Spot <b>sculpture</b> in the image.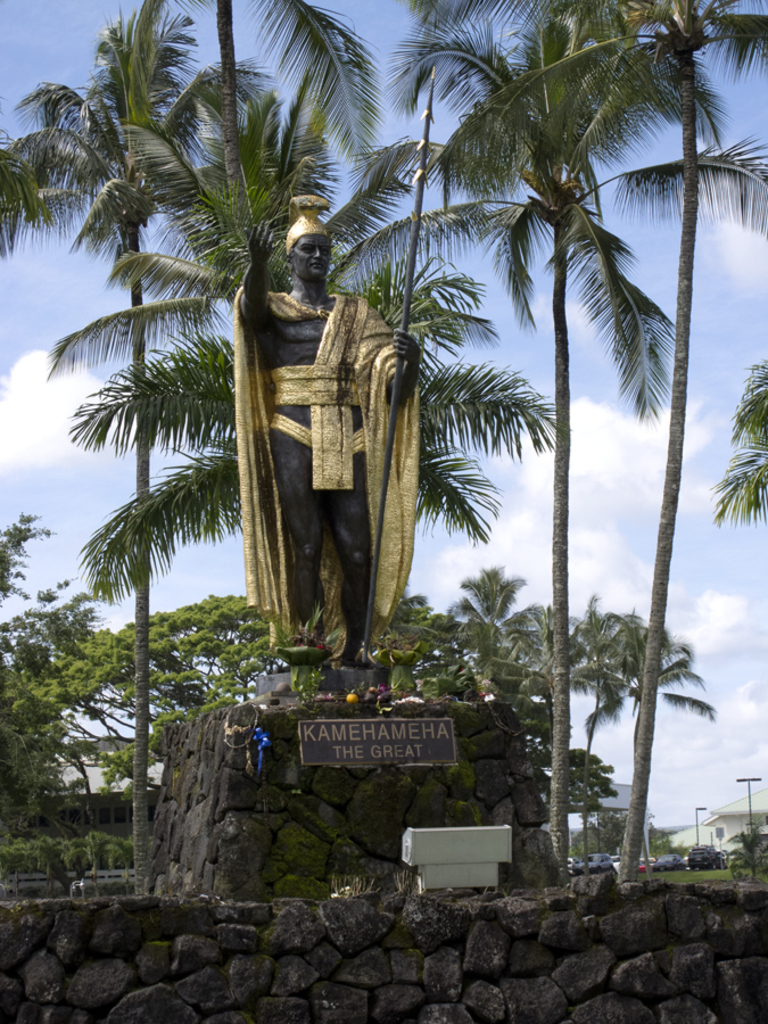
<b>sculpture</b> found at box(255, 176, 439, 703).
